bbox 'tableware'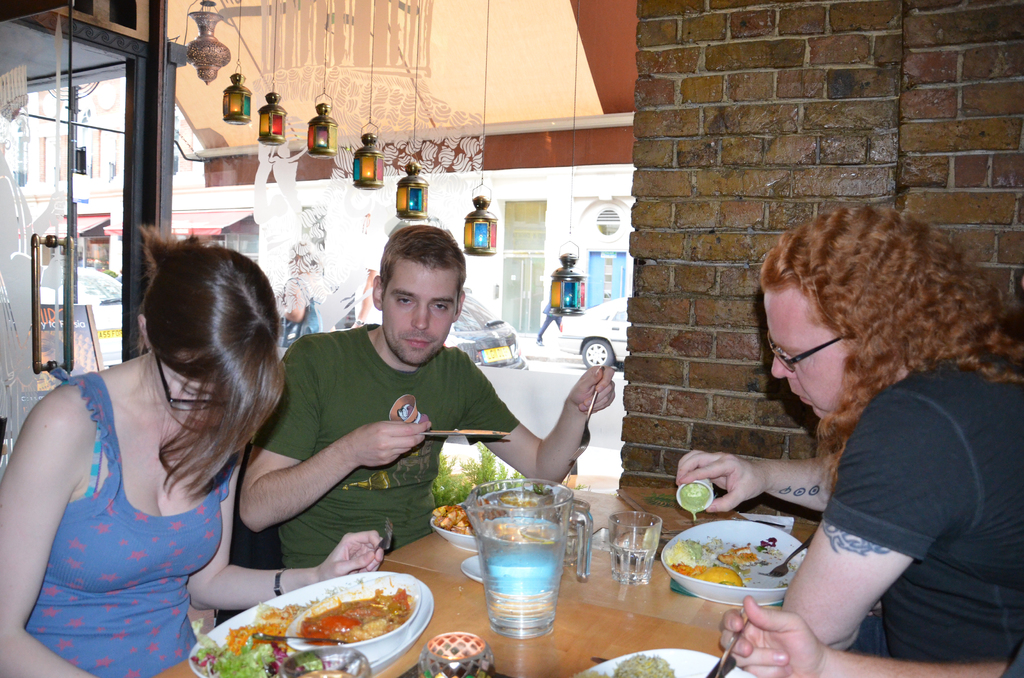
bbox=(189, 572, 438, 677)
